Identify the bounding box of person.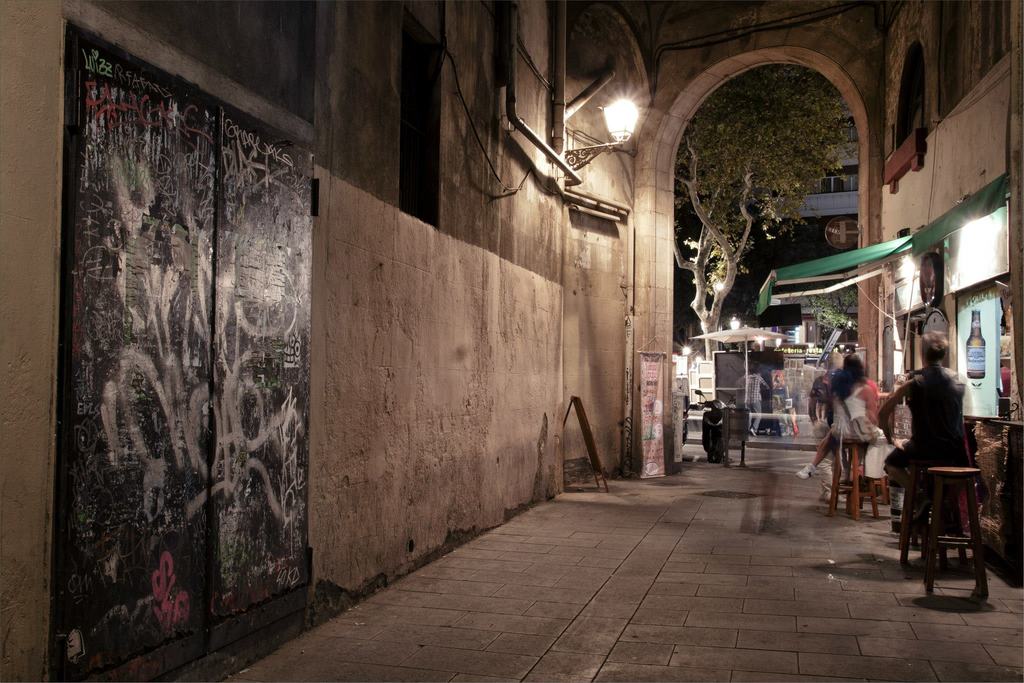
crop(872, 329, 968, 527).
